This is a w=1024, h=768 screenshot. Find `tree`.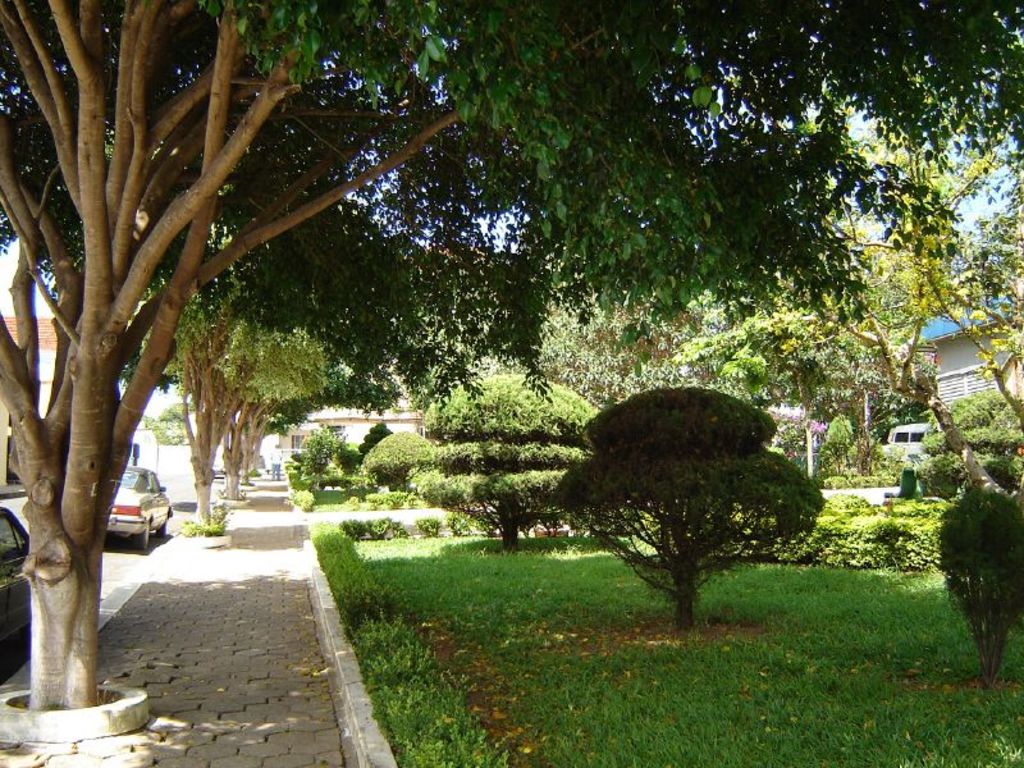
Bounding box: rect(413, 372, 605, 557).
